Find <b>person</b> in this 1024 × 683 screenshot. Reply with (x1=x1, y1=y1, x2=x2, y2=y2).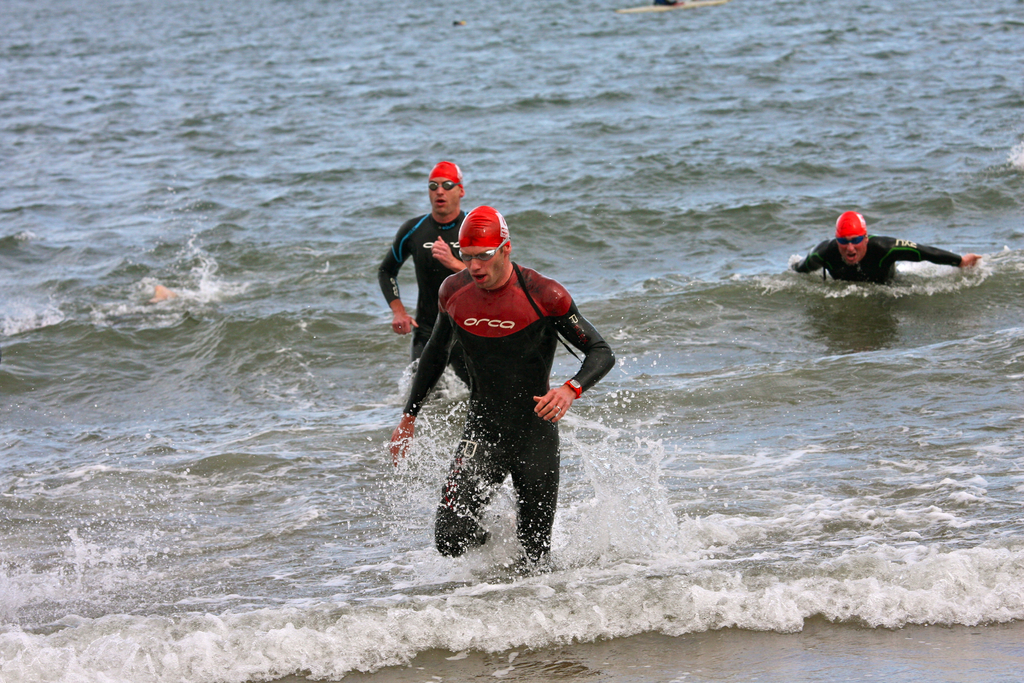
(x1=790, y1=206, x2=976, y2=293).
